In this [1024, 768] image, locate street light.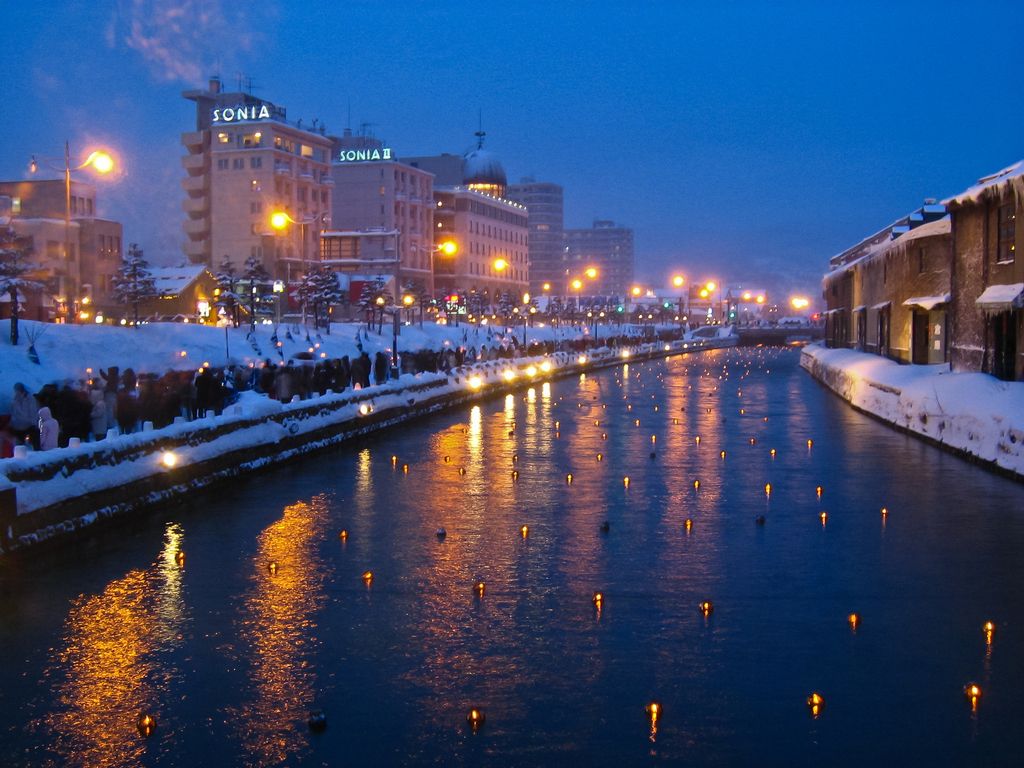
Bounding box: bbox(404, 241, 461, 326).
